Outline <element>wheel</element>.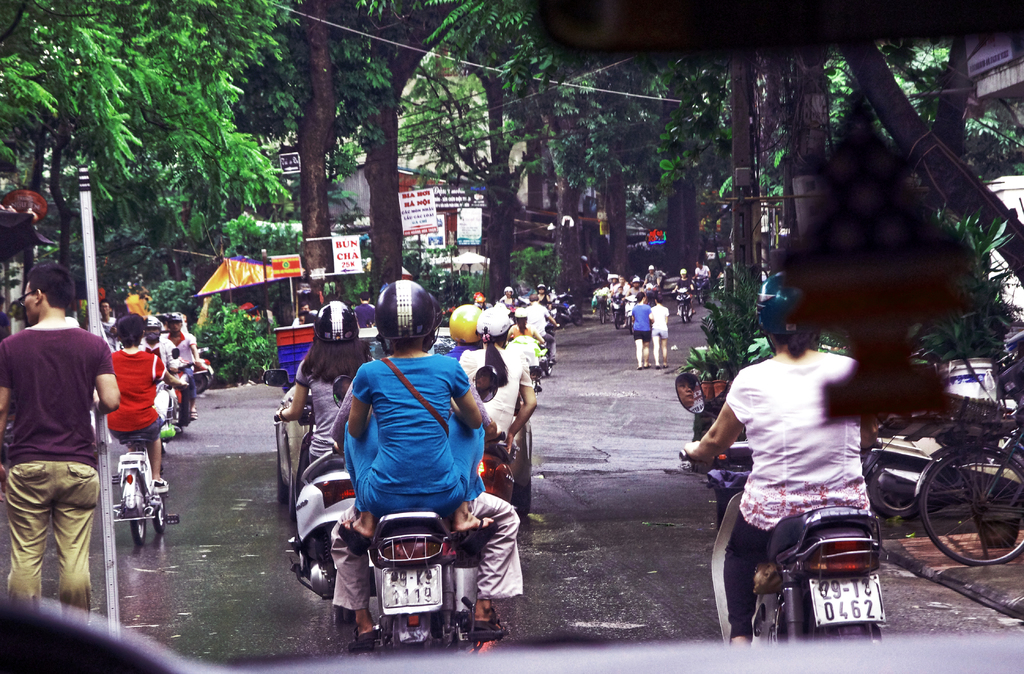
Outline: (left=152, top=485, right=177, bottom=535).
